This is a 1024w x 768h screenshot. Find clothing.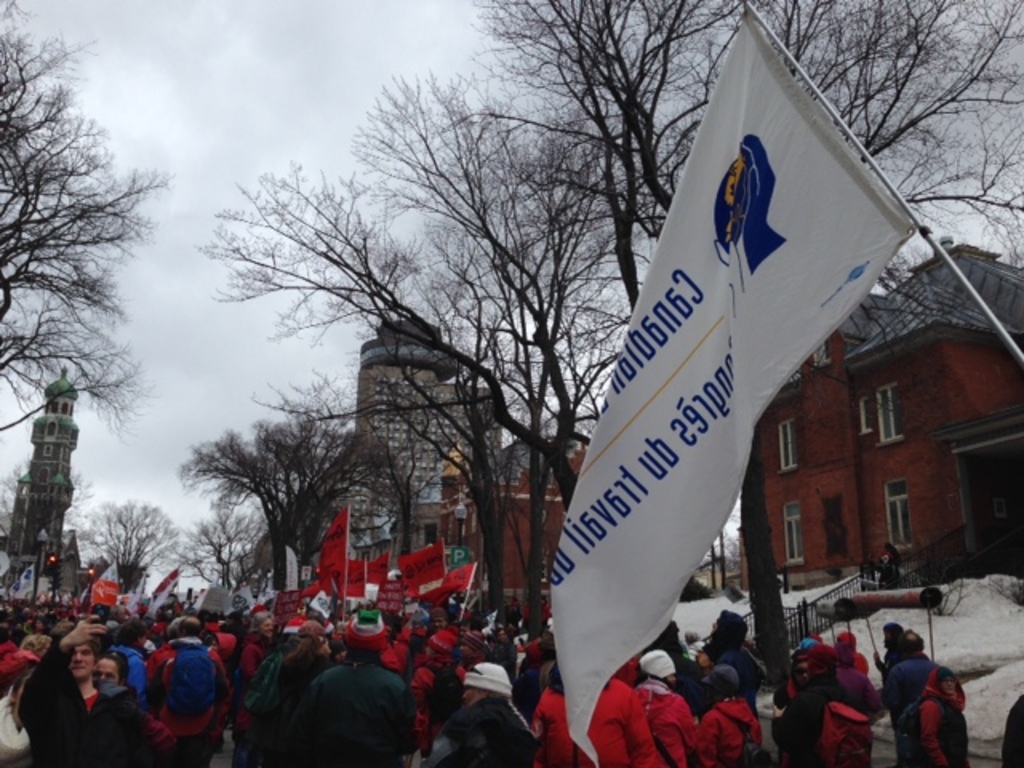
Bounding box: rect(421, 693, 533, 766).
